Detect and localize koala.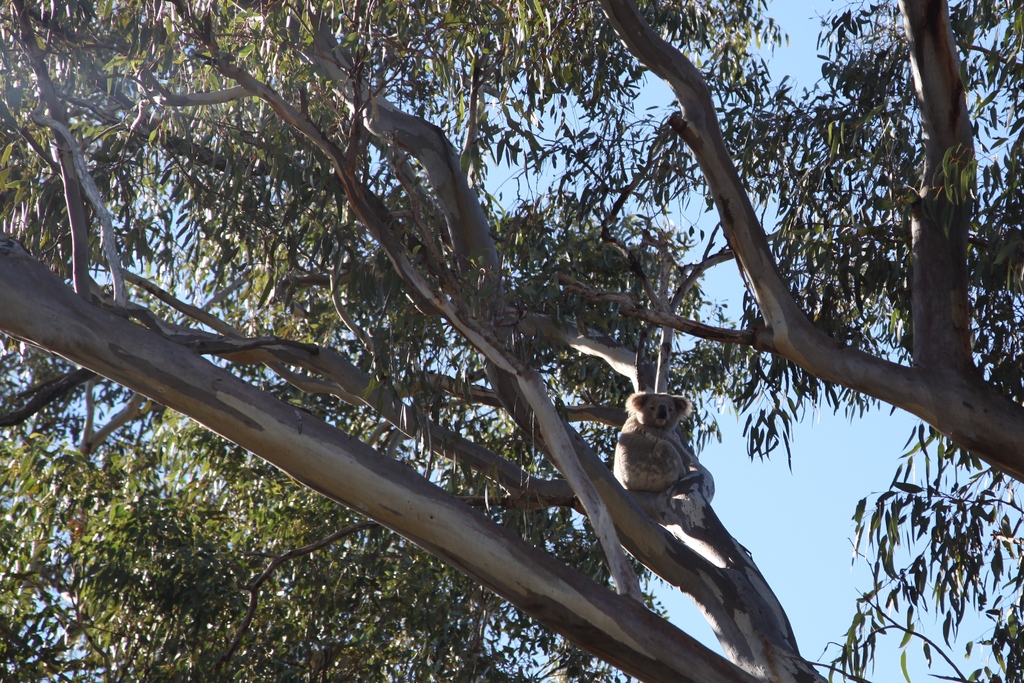
Localized at {"x1": 604, "y1": 388, "x2": 719, "y2": 519}.
